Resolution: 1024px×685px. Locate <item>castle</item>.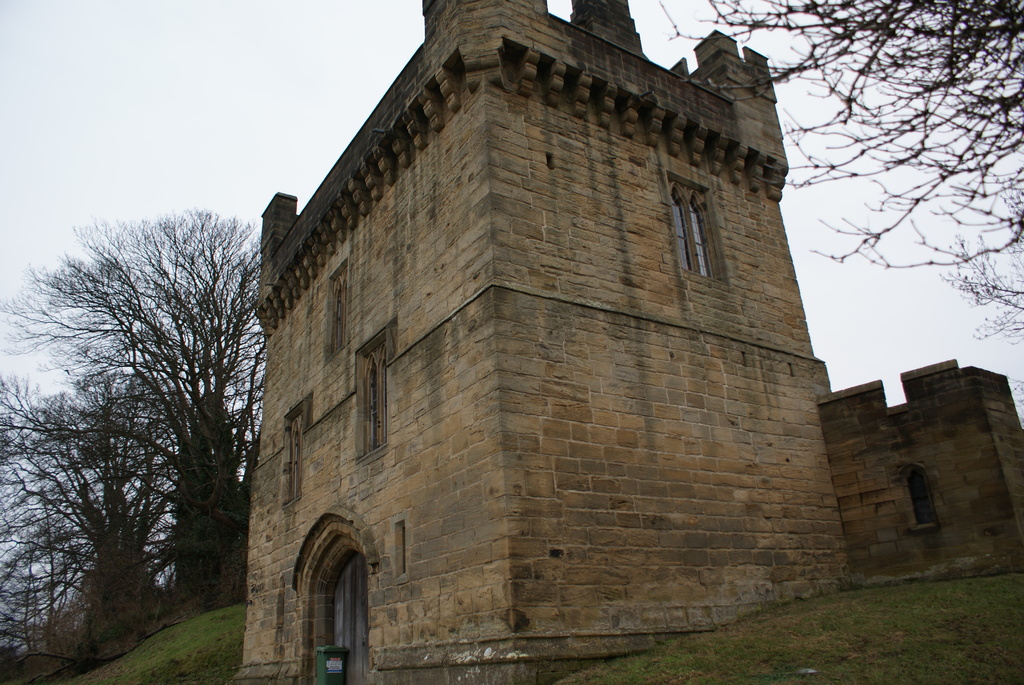
rect(127, 2, 998, 684).
